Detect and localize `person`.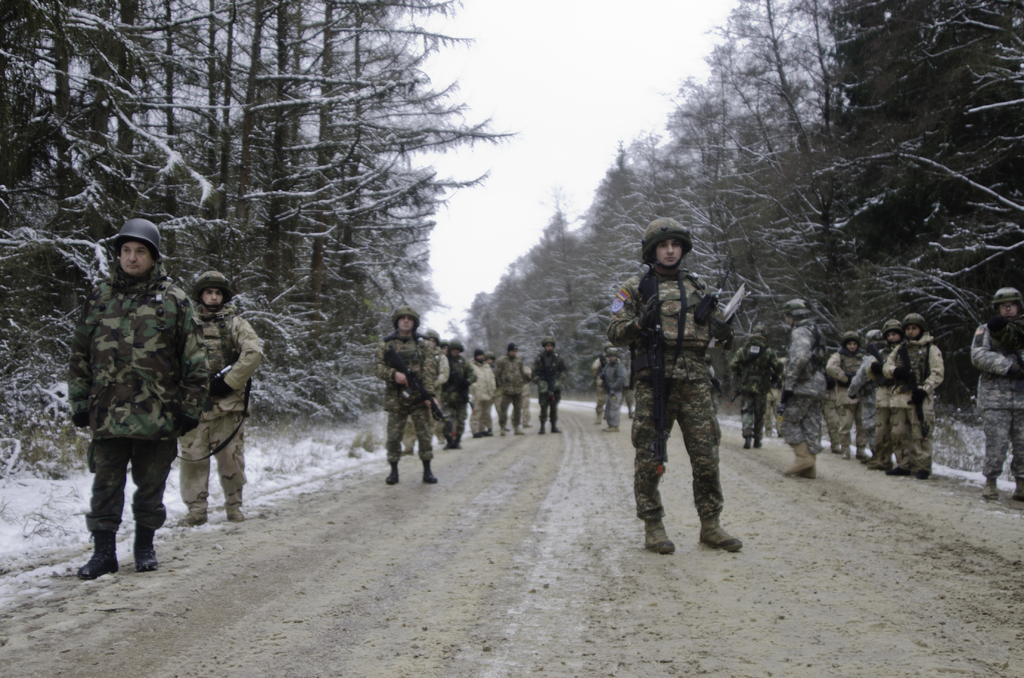
Localized at 372, 298, 449, 483.
